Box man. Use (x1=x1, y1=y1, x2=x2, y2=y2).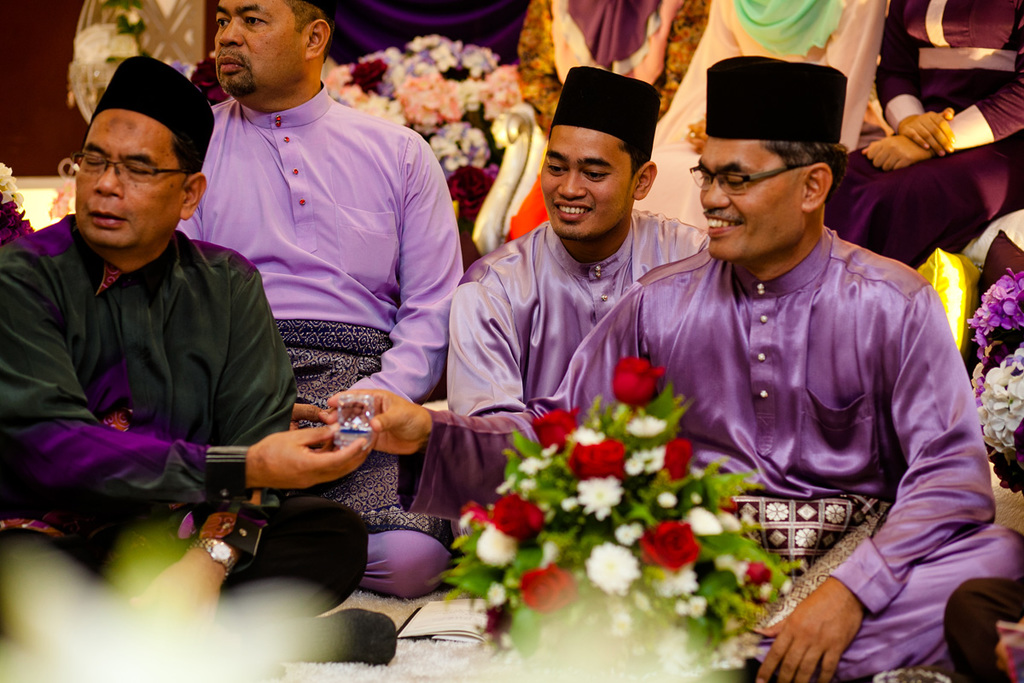
(x1=450, y1=64, x2=708, y2=414).
